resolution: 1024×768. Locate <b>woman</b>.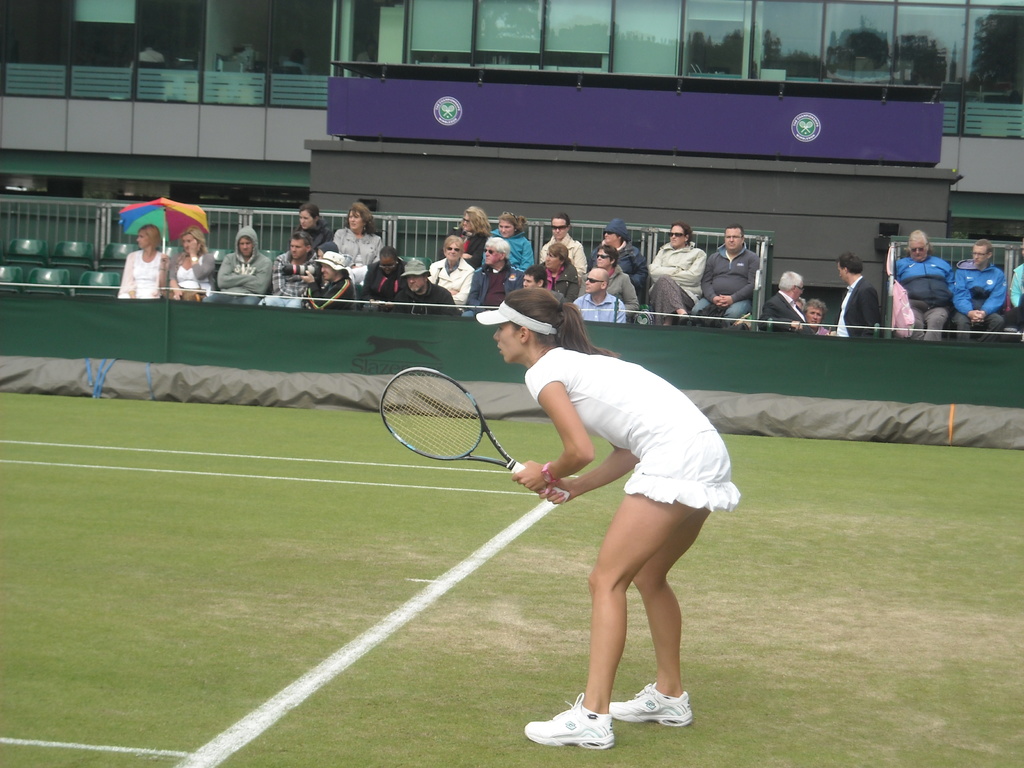
bbox=(540, 214, 593, 273).
